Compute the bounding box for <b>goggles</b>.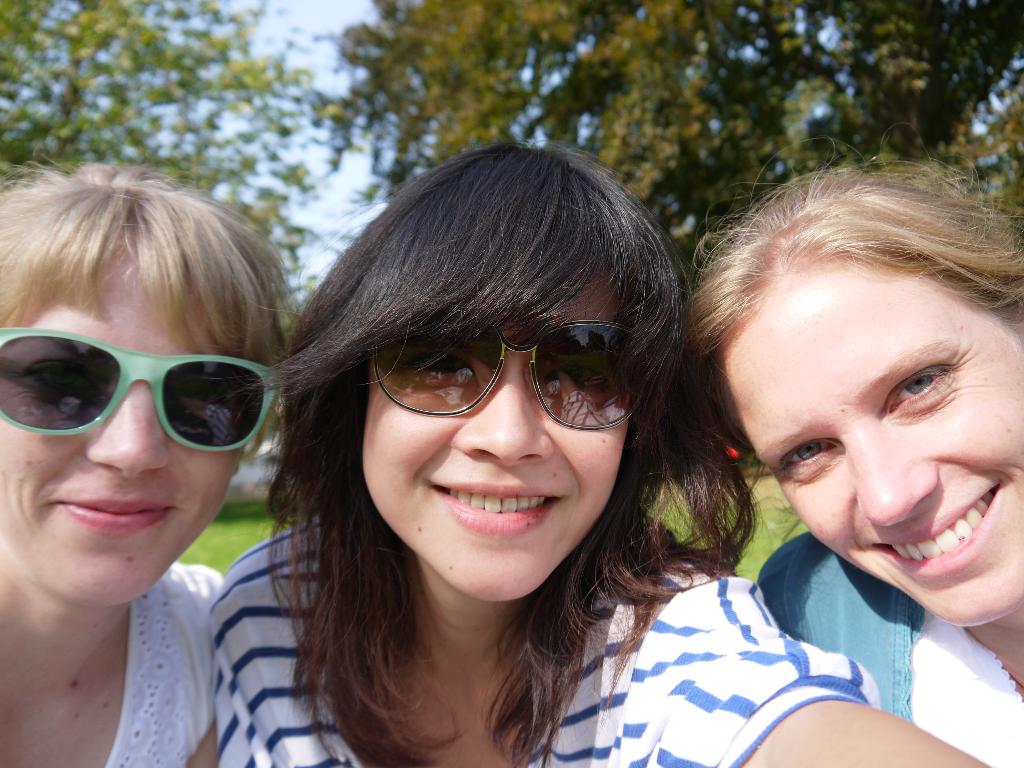
371:320:664:427.
